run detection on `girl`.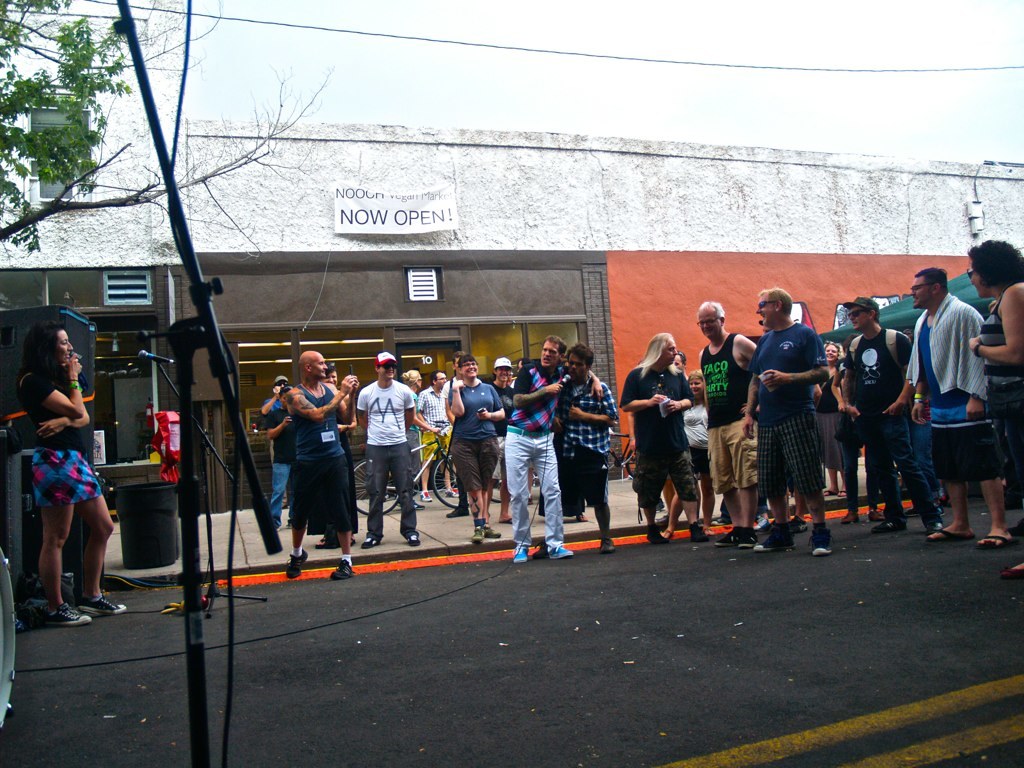
Result: [663,371,718,540].
